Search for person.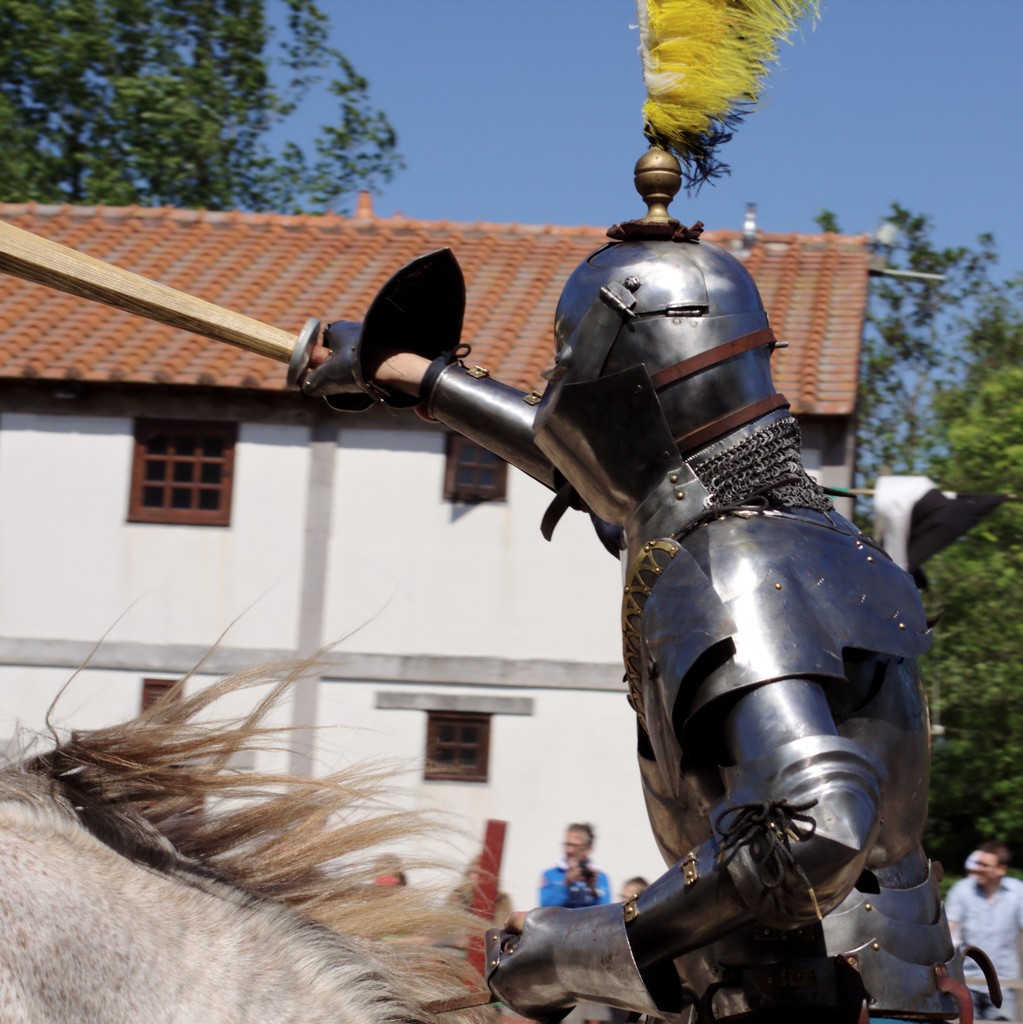
Found at 944 837 1022 1023.
